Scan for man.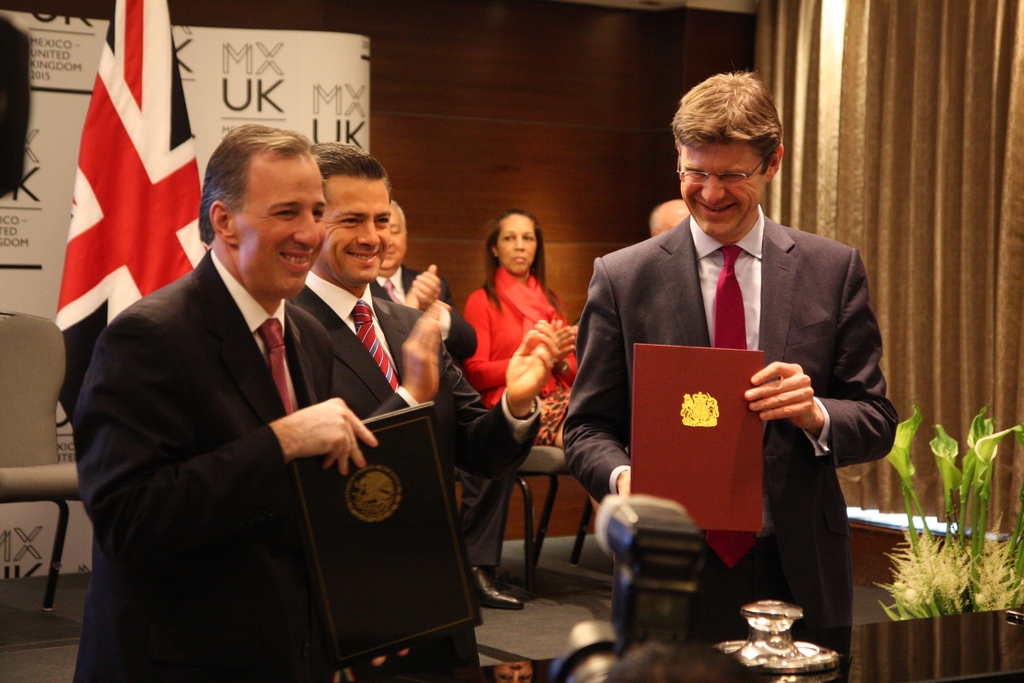
Scan result: <box>561,66,896,682</box>.
